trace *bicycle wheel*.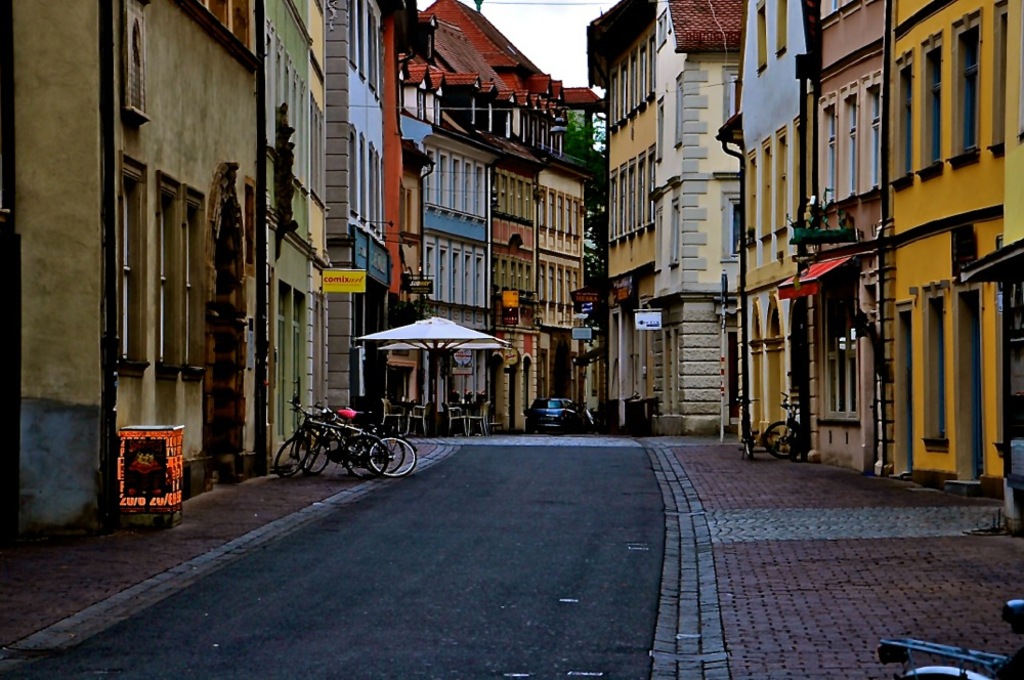
Traced to bbox=[763, 419, 806, 460].
